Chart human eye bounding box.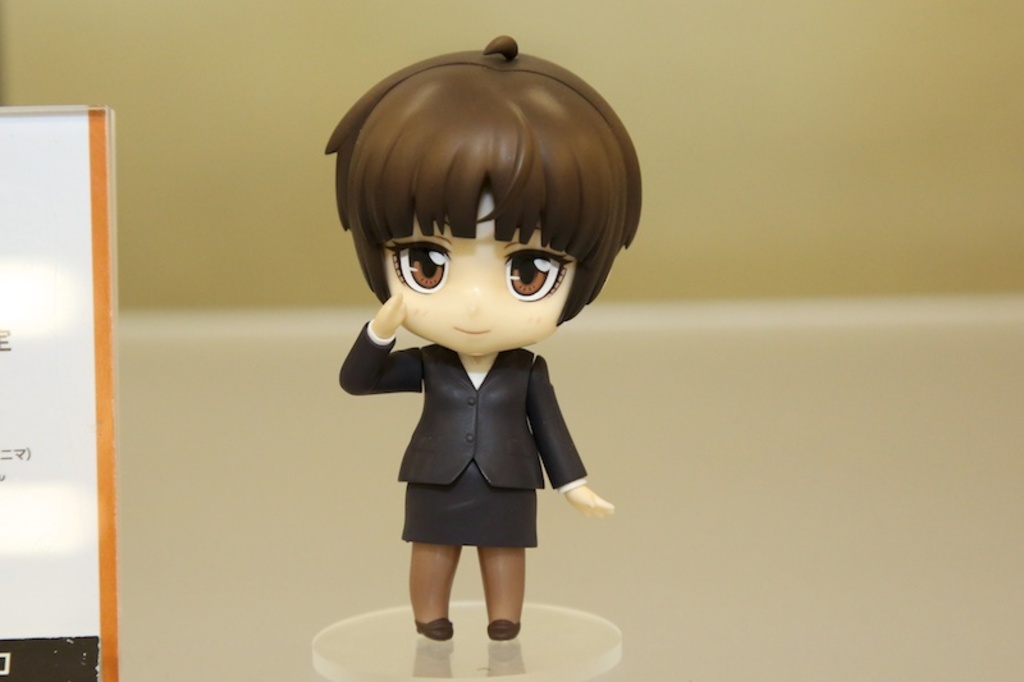
Charted: x1=494, y1=234, x2=572, y2=308.
